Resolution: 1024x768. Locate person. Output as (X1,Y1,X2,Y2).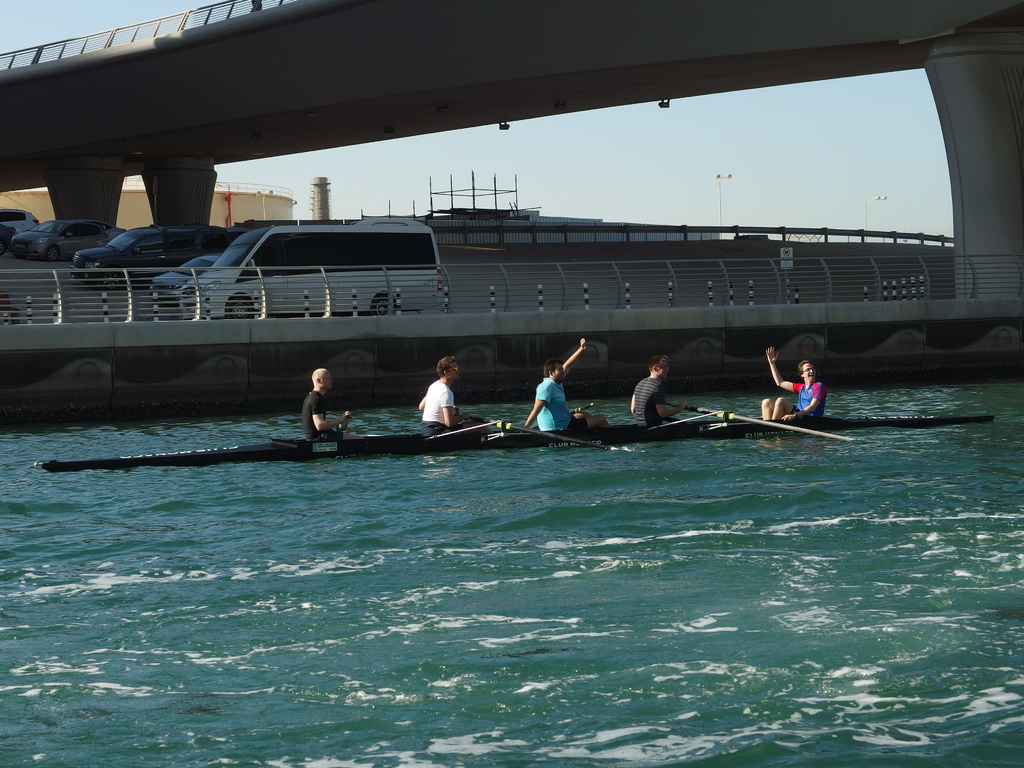
(410,356,474,447).
